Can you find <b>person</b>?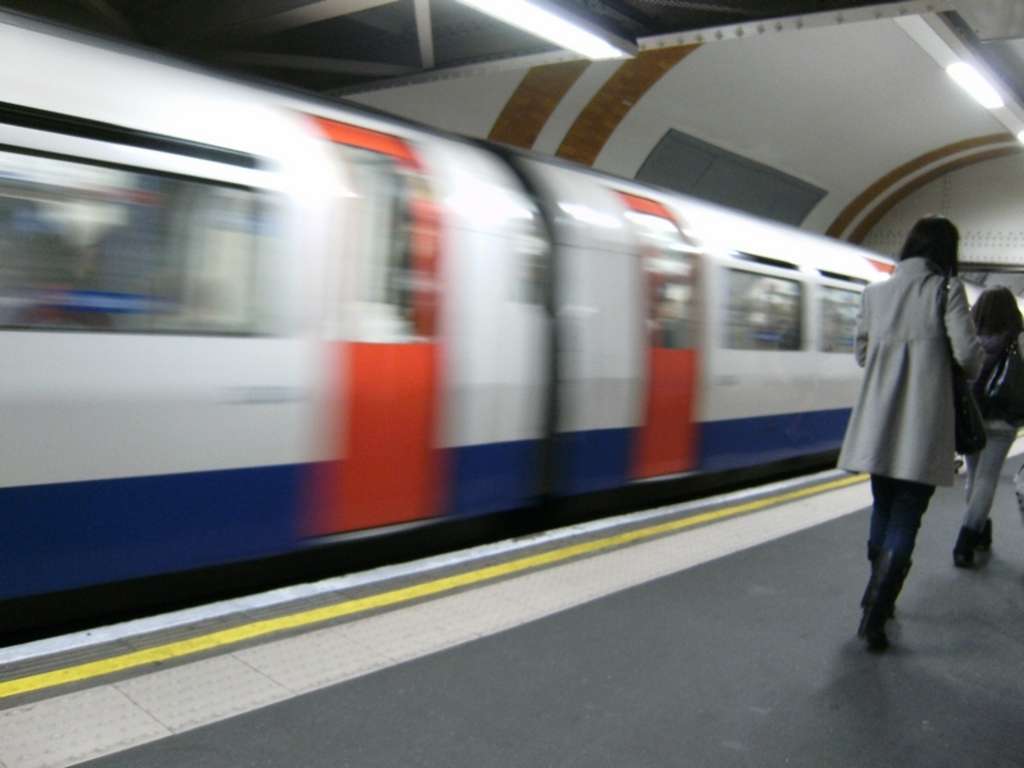
Yes, bounding box: x1=957, y1=284, x2=1023, y2=562.
